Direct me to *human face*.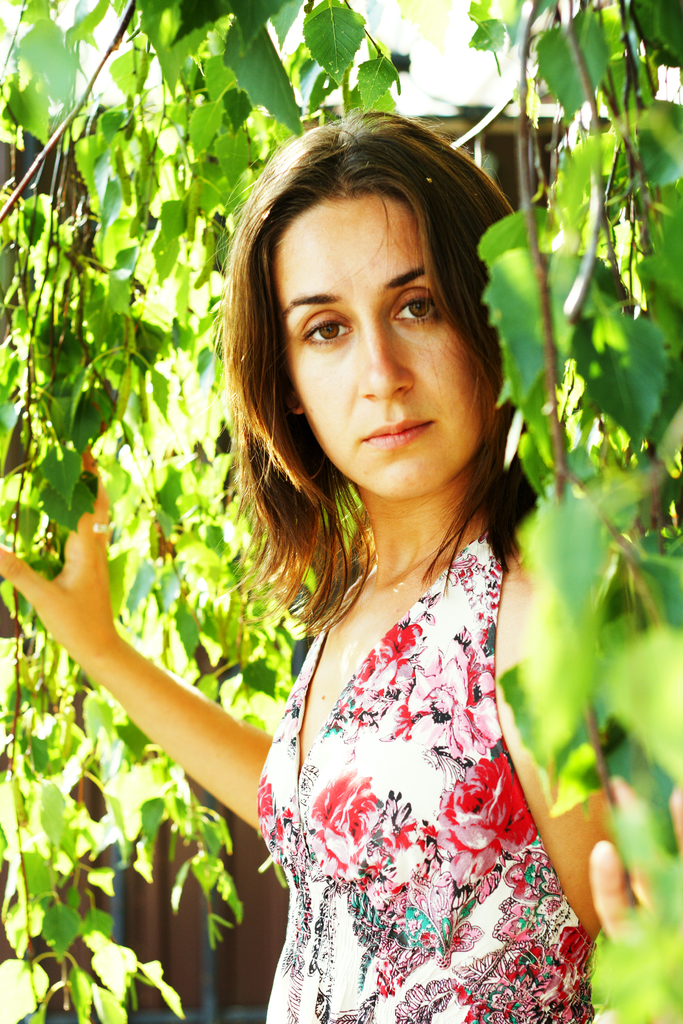
Direction: Rect(275, 200, 478, 491).
